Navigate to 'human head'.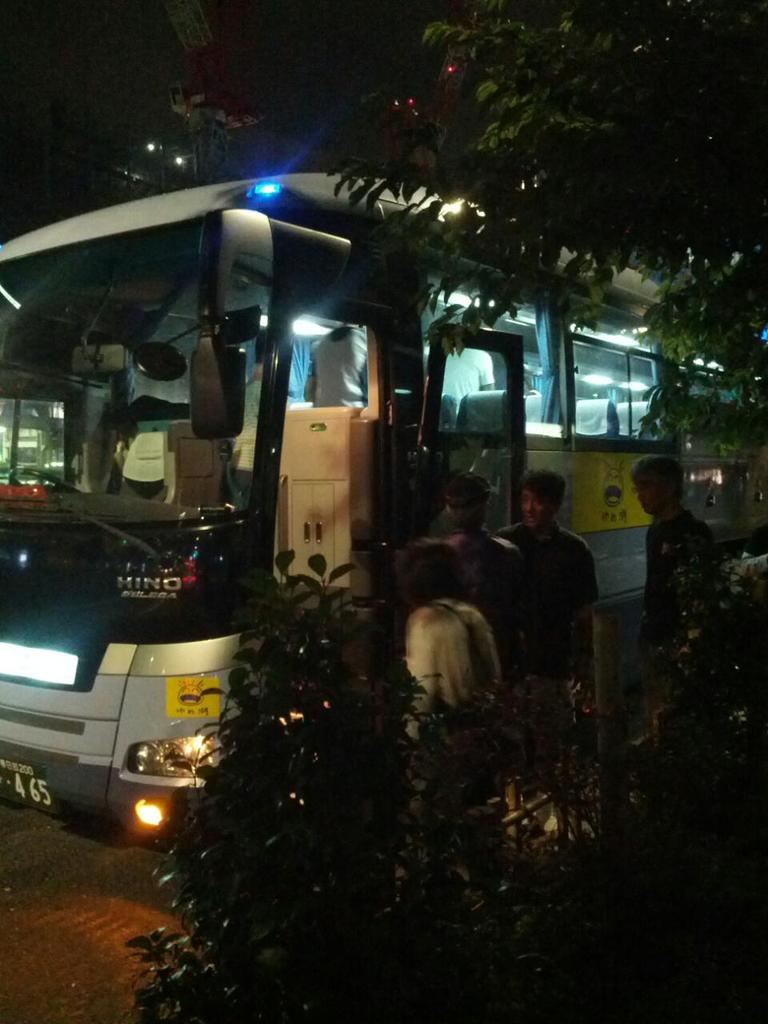
Navigation target: locate(631, 462, 680, 518).
